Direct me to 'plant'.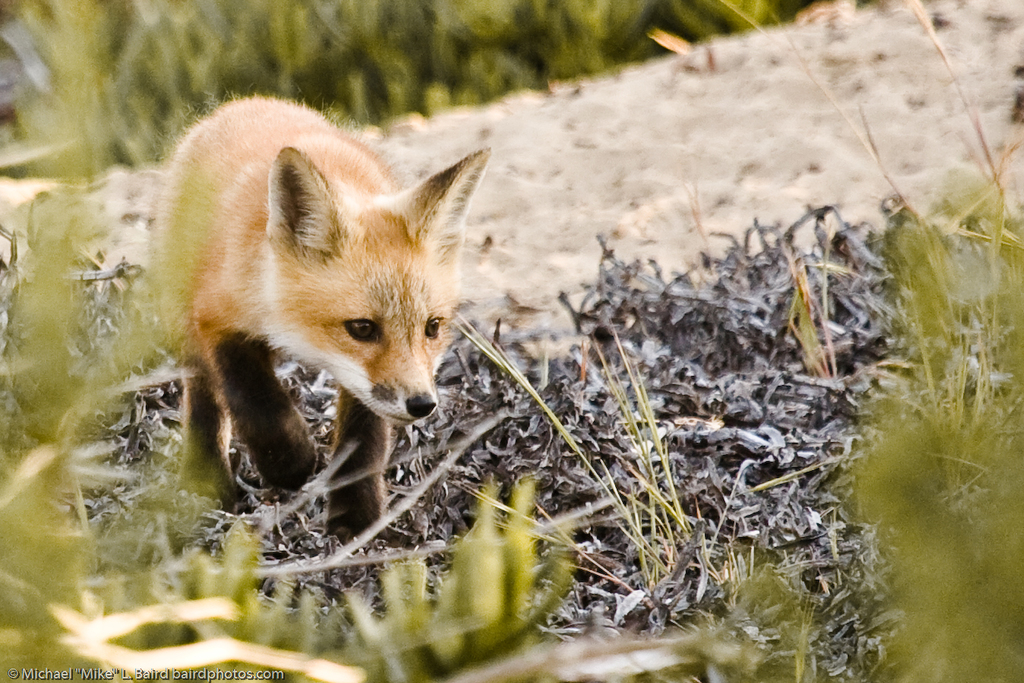
Direction: select_region(450, 313, 704, 599).
